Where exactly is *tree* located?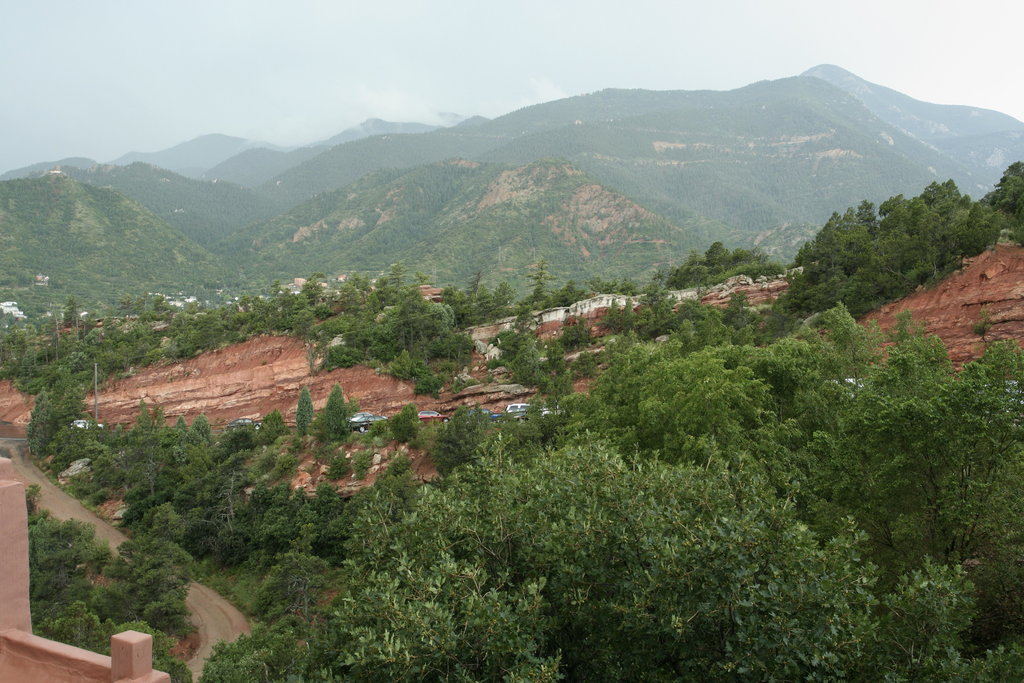
Its bounding box is 328 427 1023 682.
